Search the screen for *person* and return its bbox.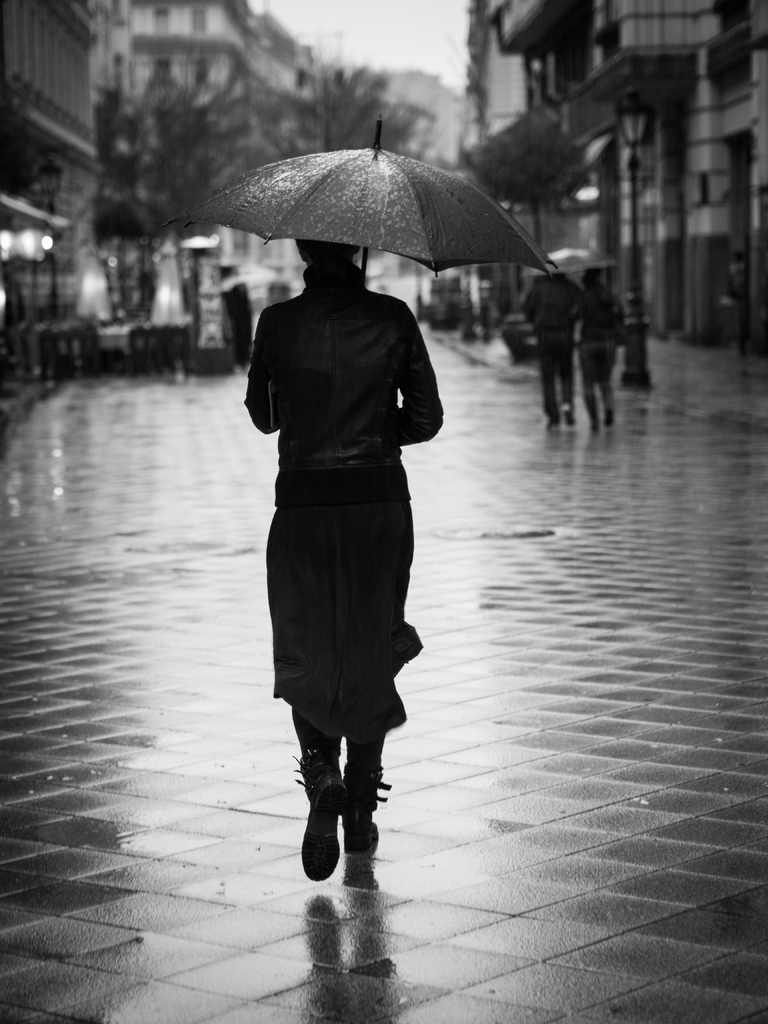
Found: BBox(517, 271, 587, 436).
